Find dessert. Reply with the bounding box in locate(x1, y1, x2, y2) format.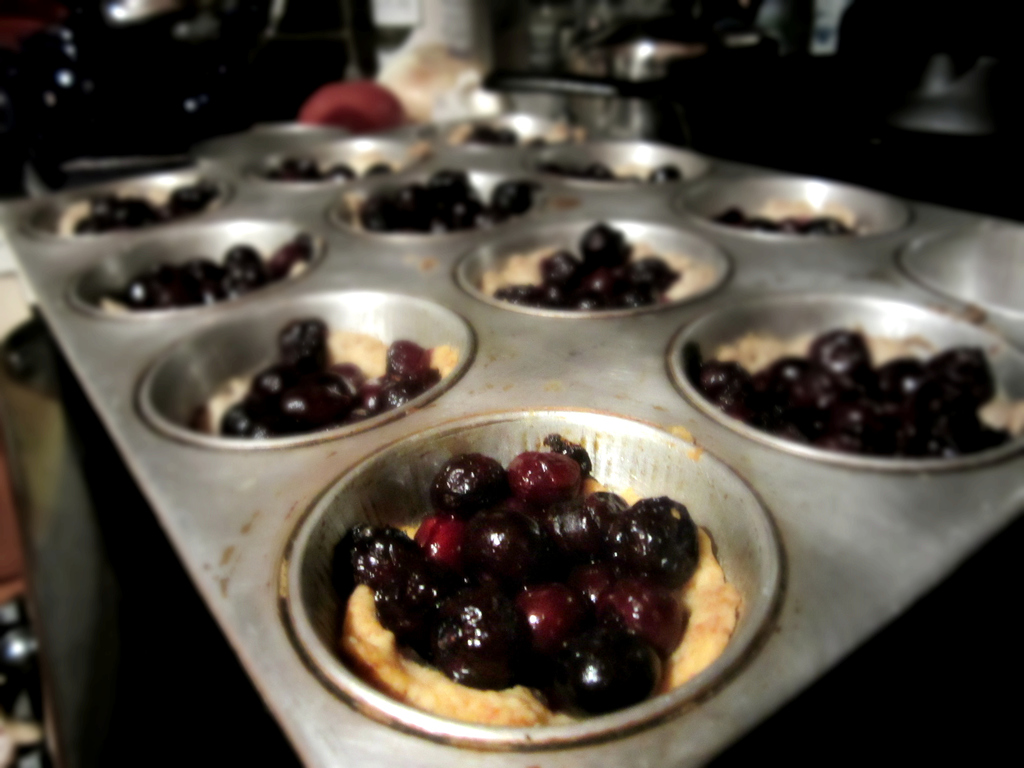
locate(100, 225, 310, 316).
